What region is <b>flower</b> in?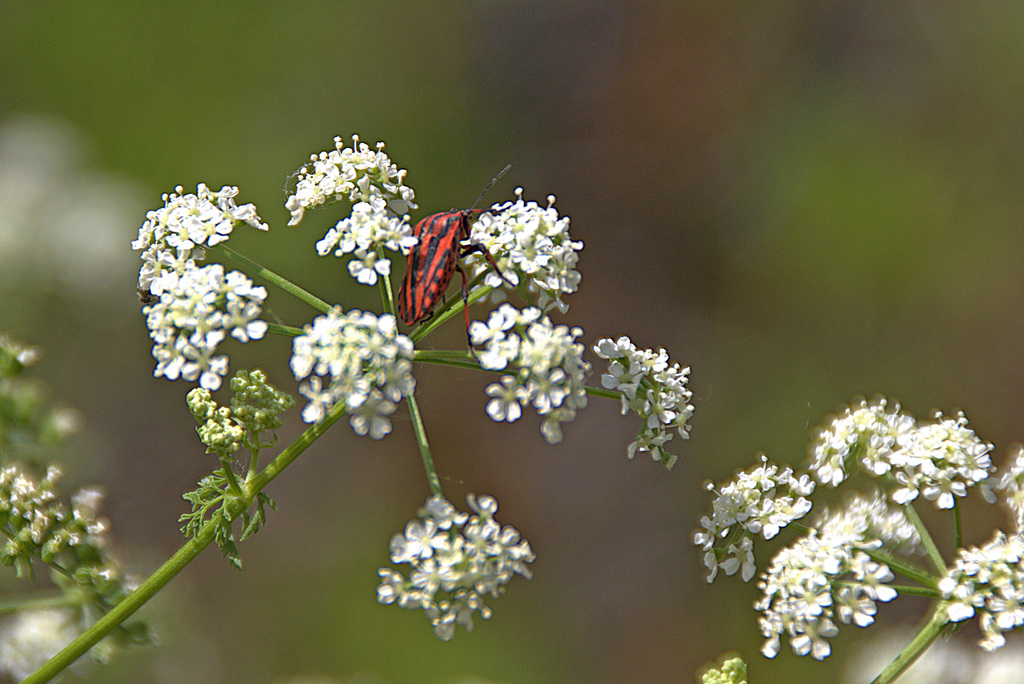
[x1=468, y1=305, x2=594, y2=447].
